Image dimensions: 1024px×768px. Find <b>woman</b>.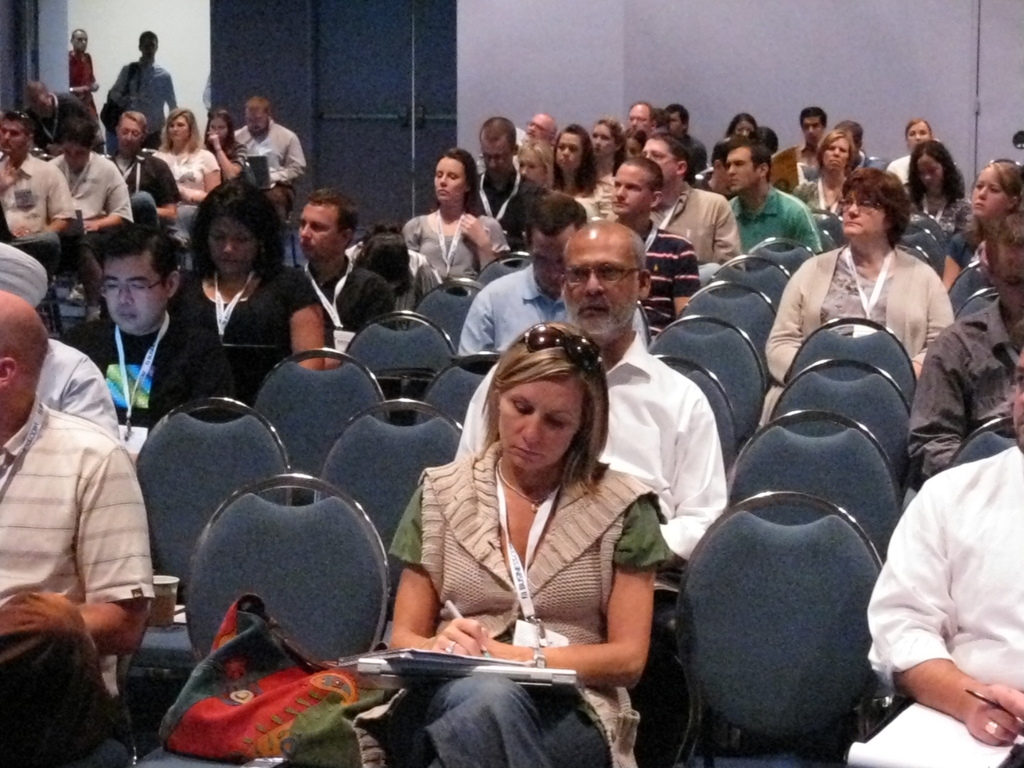
[x1=205, y1=114, x2=248, y2=188].
